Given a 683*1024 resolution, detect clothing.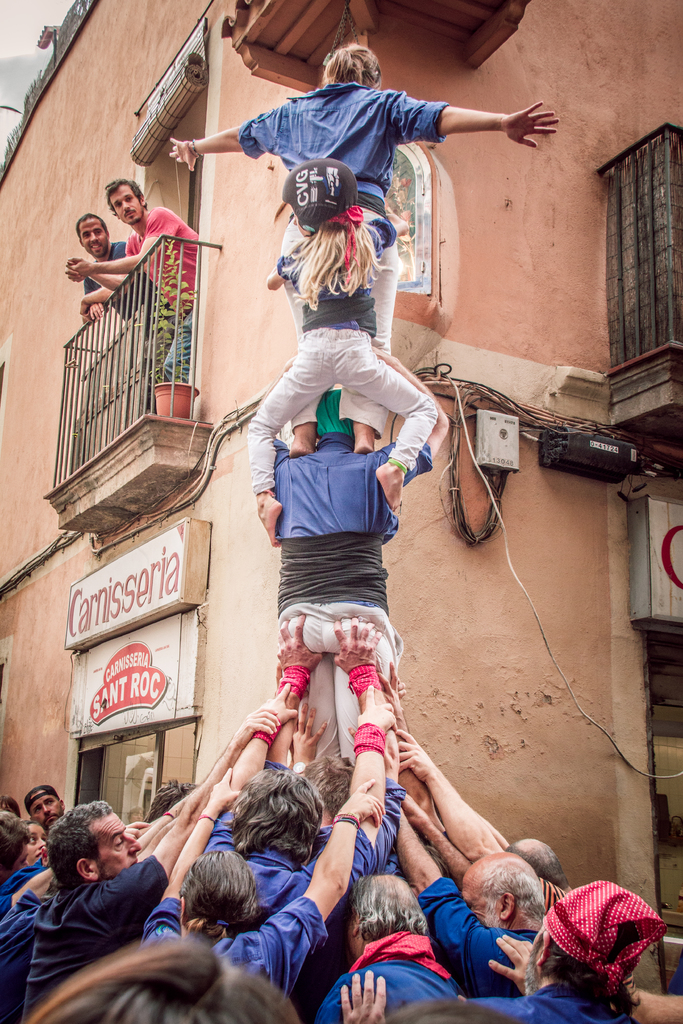
(244,216,437,498).
